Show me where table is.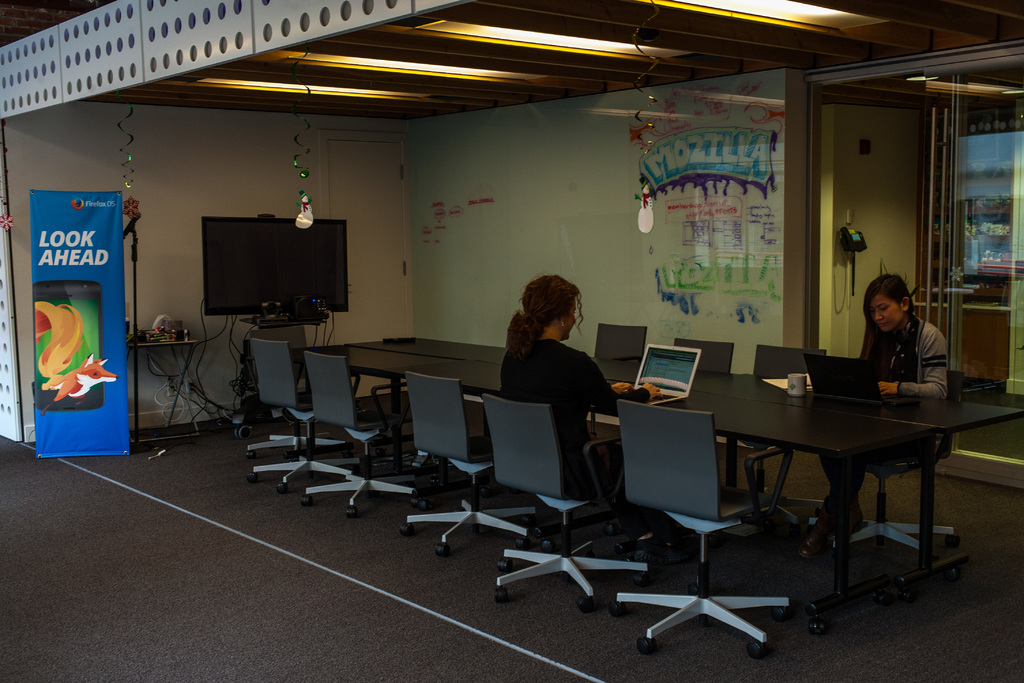
table is at <box>665,377,934,639</box>.
